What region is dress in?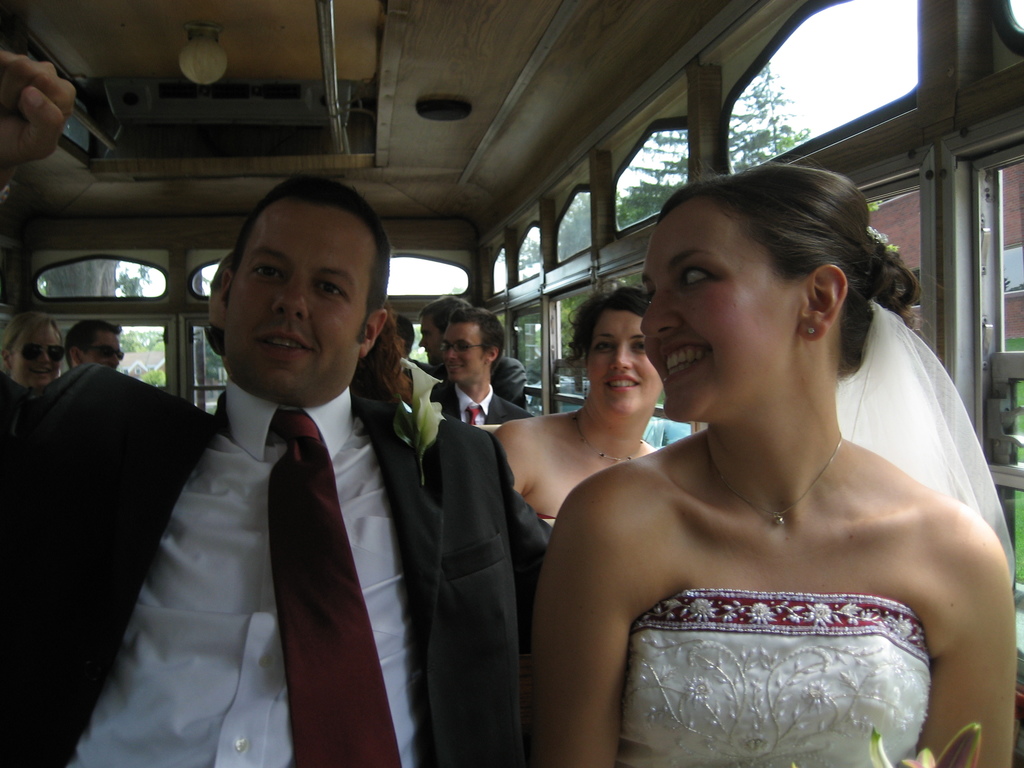
crop(627, 590, 929, 767).
